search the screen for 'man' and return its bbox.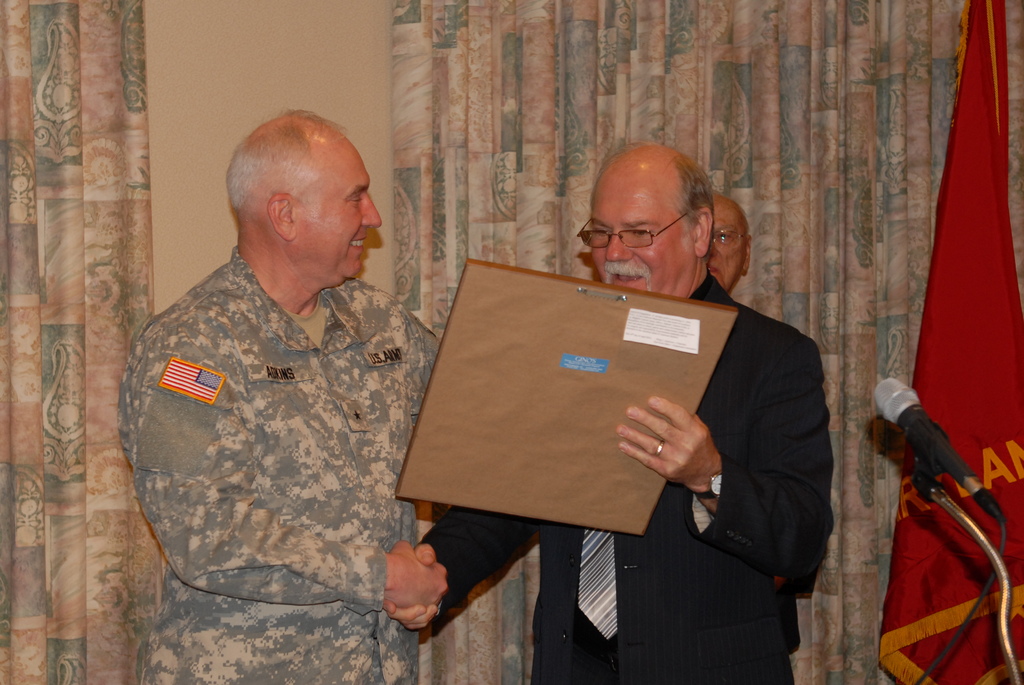
Found: <bbox>115, 106, 452, 684</bbox>.
